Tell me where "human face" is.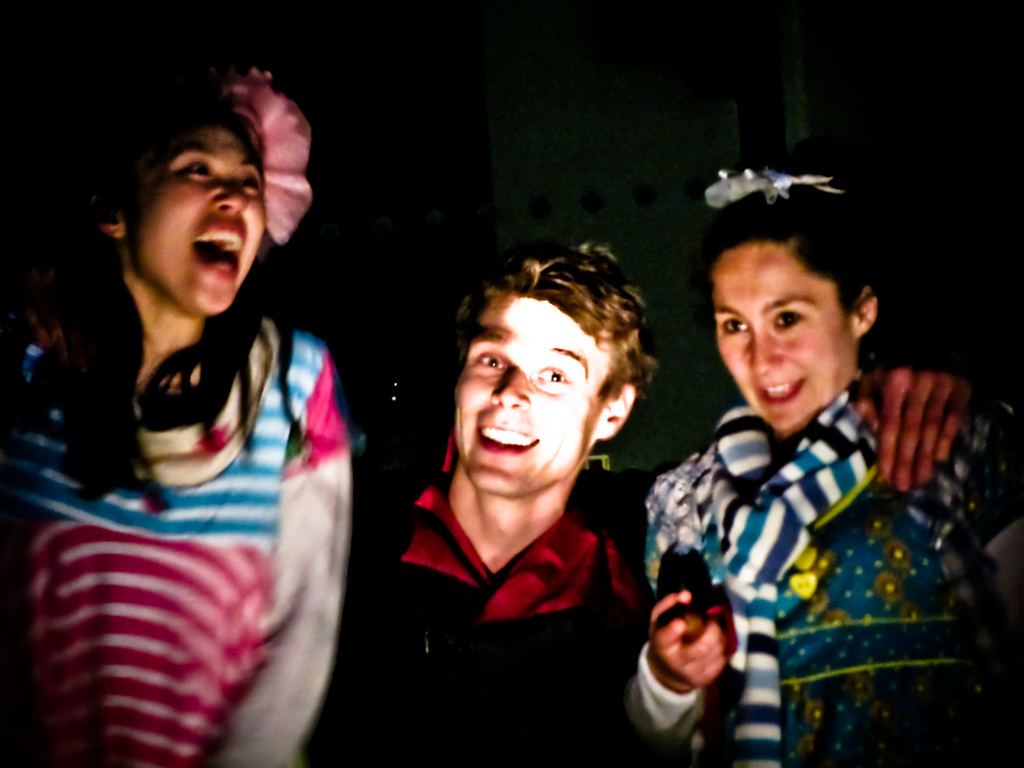
"human face" is at pyautogui.locateOnScreen(450, 301, 594, 495).
